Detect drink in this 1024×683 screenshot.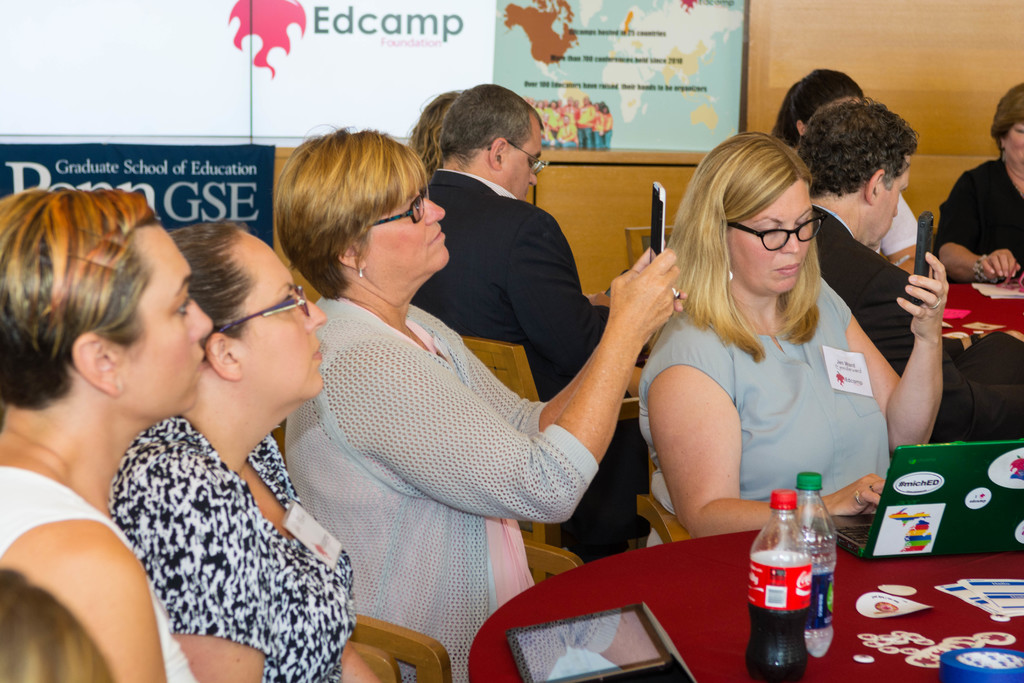
Detection: box=[744, 604, 812, 682].
